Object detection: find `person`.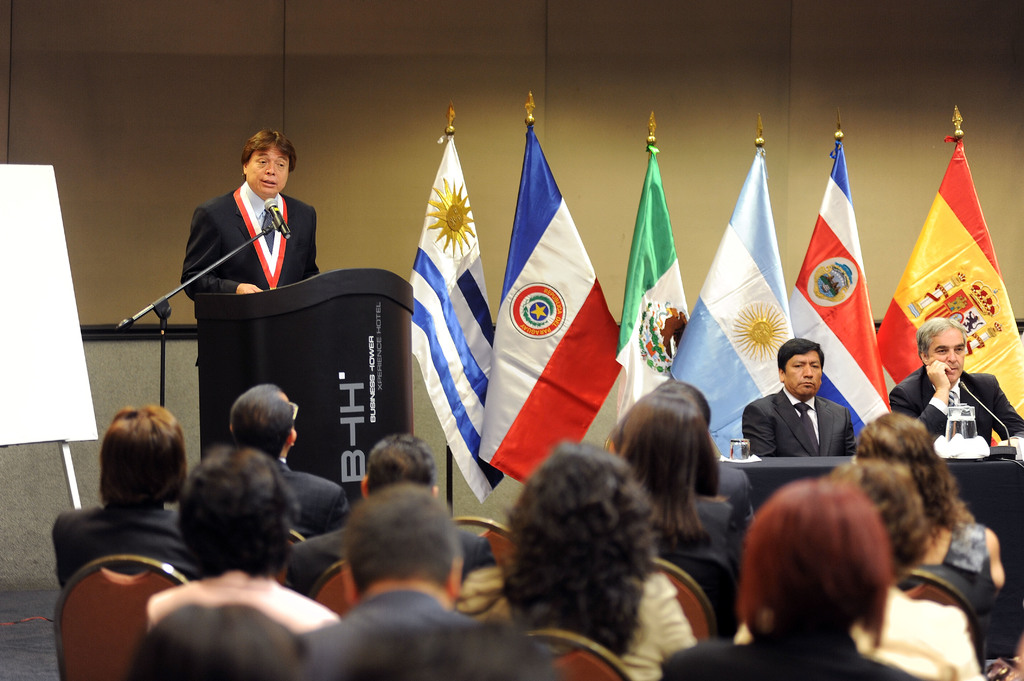
279,426,500,600.
